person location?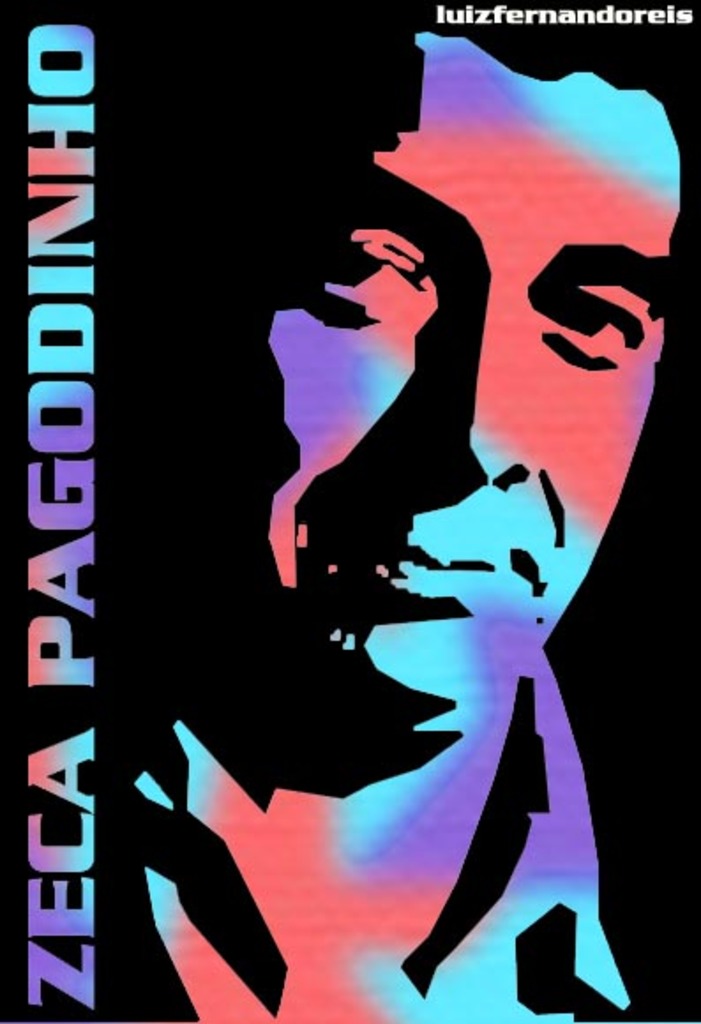
bbox=(141, 104, 675, 1023)
